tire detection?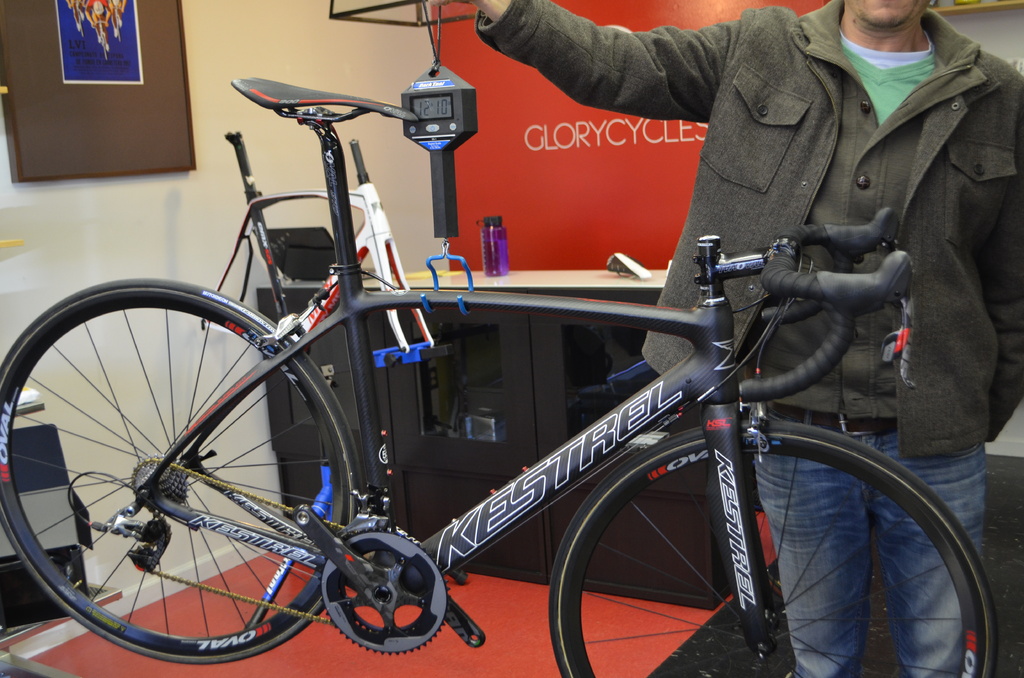
{"x1": 0, "y1": 278, "x2": 366, "y2": 664}
